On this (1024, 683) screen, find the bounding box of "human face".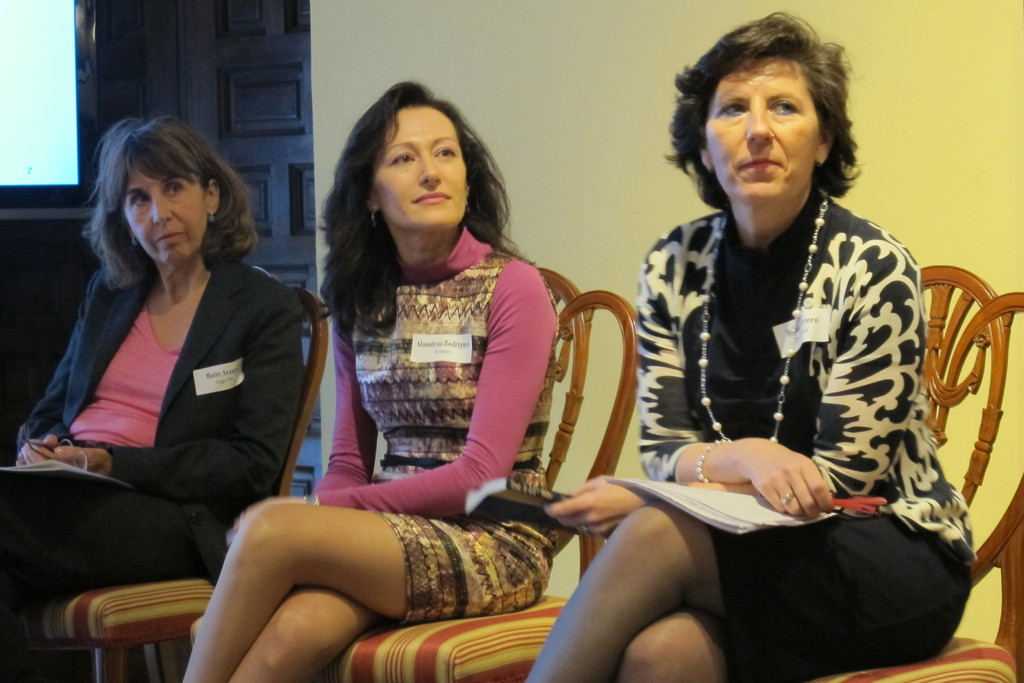
Bounding box: select_region(130, 163, 212, 258).
